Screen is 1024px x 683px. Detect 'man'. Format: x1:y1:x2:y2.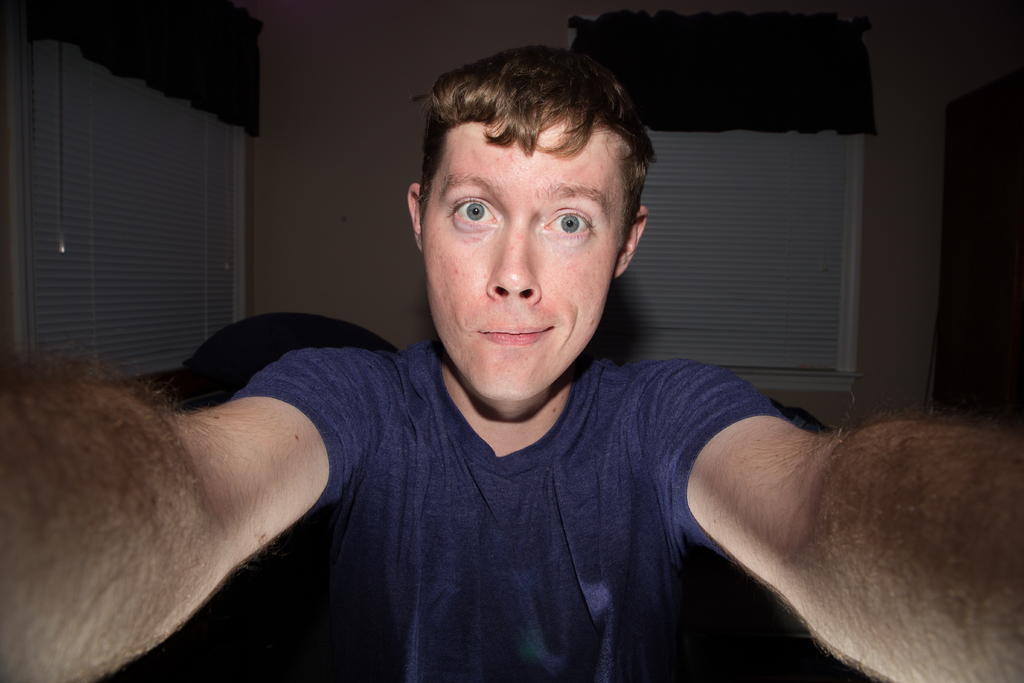
0:48:1023:682.
